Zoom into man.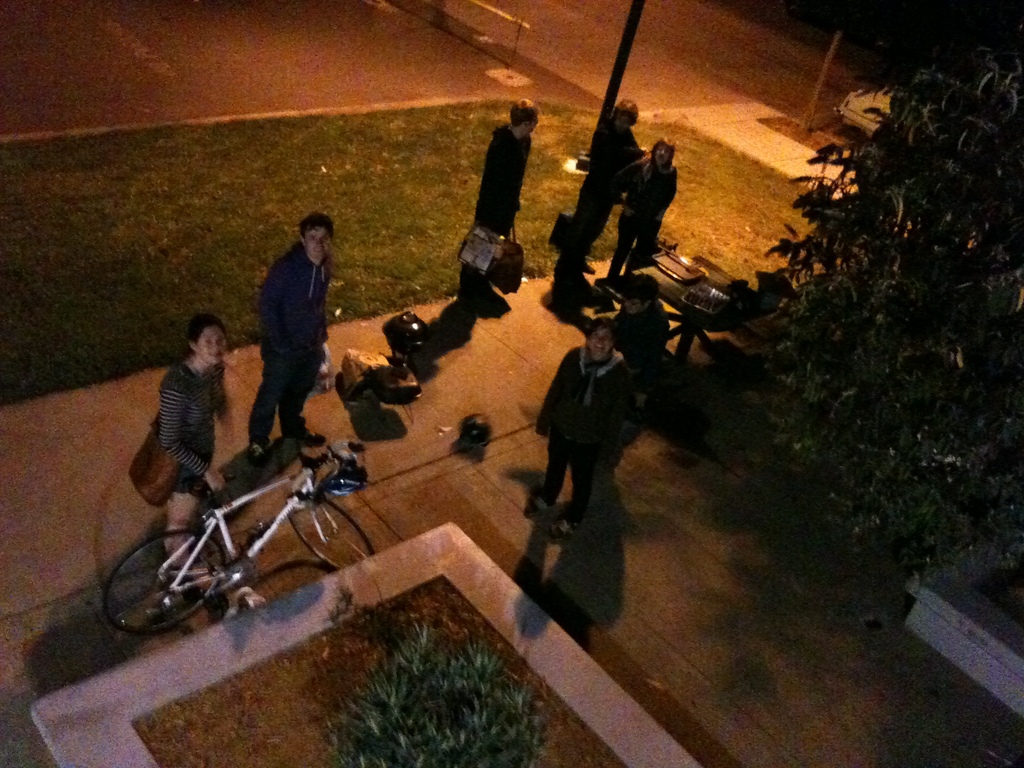
Zoom target: [x1=457, y1=97, x2=540, y2=303].
